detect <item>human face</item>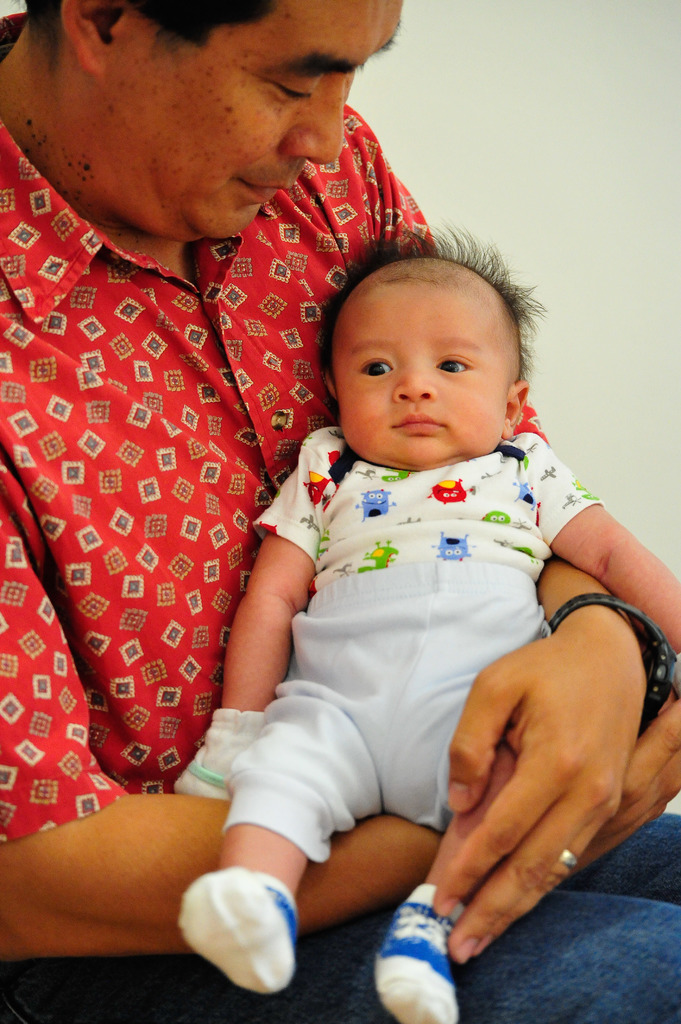
BBox(337, 279, 514, 470)
